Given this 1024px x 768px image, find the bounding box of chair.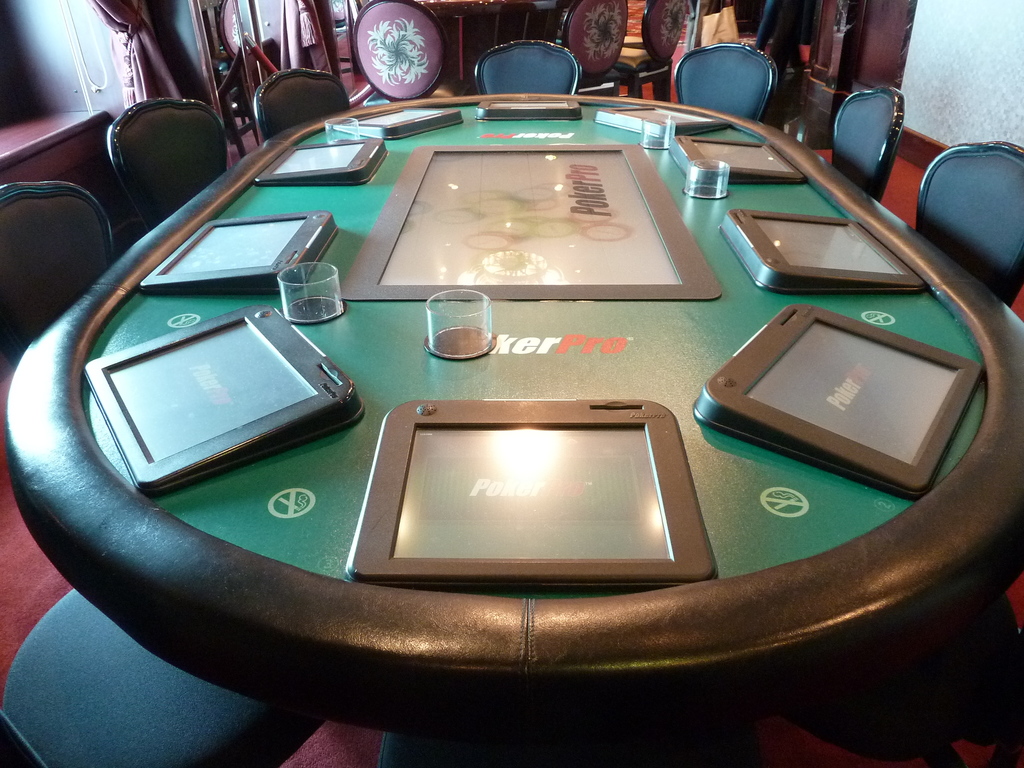
[0, 589, 324, 767].
